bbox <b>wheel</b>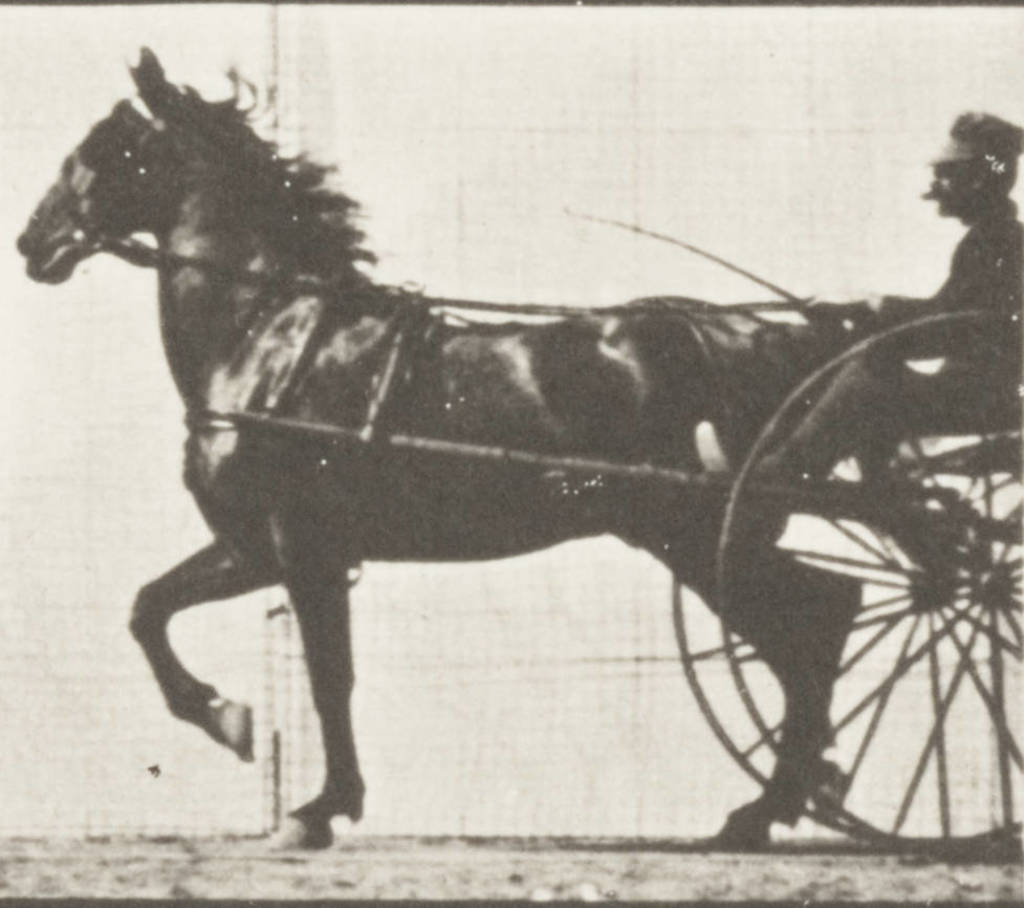
left=727, top=311, right=1023, bottom=858
